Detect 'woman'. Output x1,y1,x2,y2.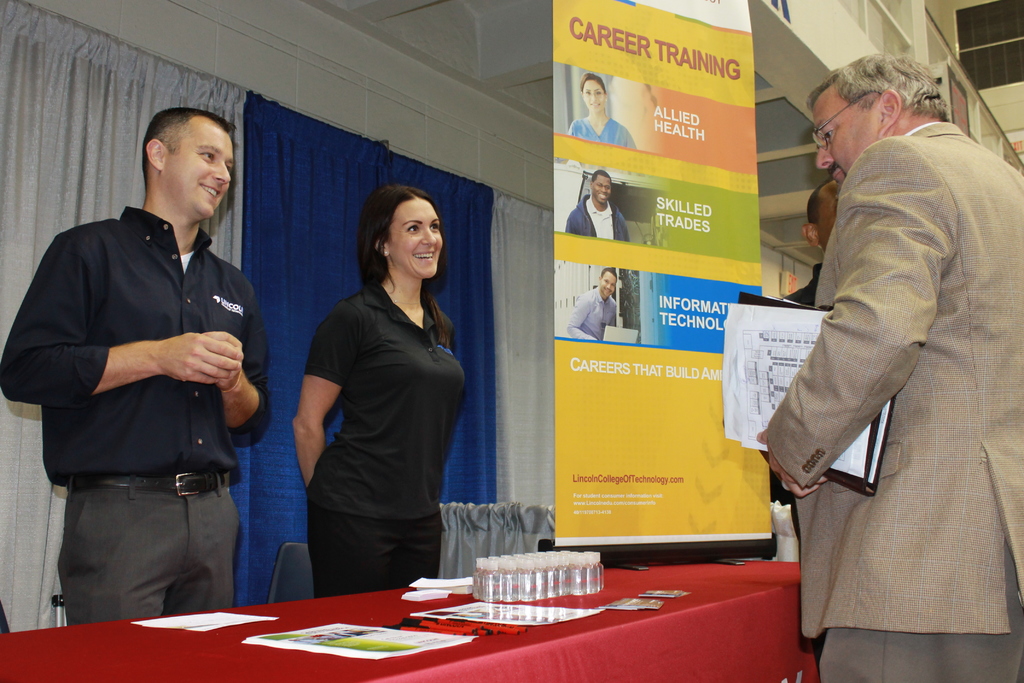
566,72,639,149.
